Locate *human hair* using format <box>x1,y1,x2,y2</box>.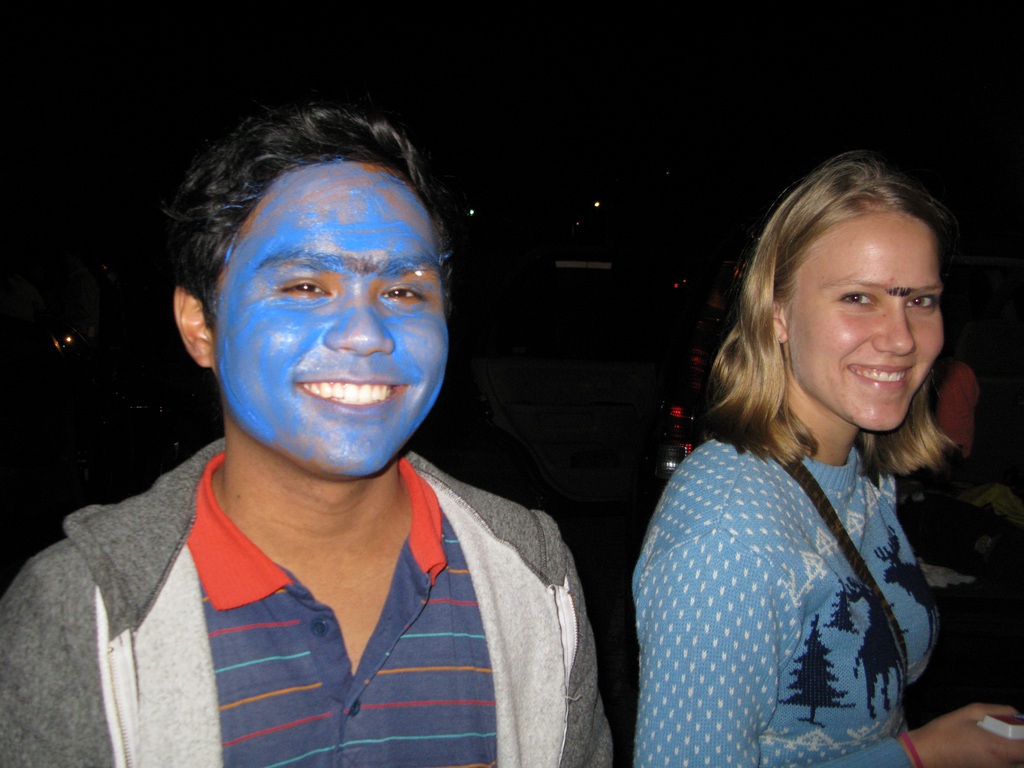
<box>705,150,952,477</box>.
